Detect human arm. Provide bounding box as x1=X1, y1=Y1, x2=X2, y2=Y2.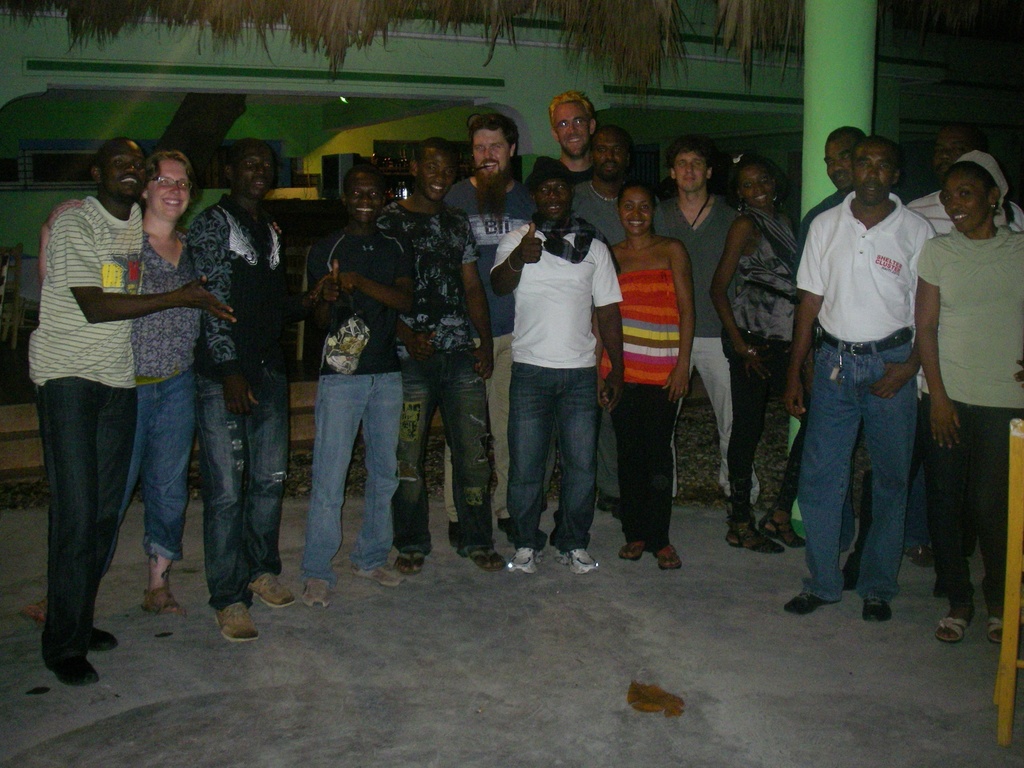
x1=863, y1=221, x2=930, y2=399.
